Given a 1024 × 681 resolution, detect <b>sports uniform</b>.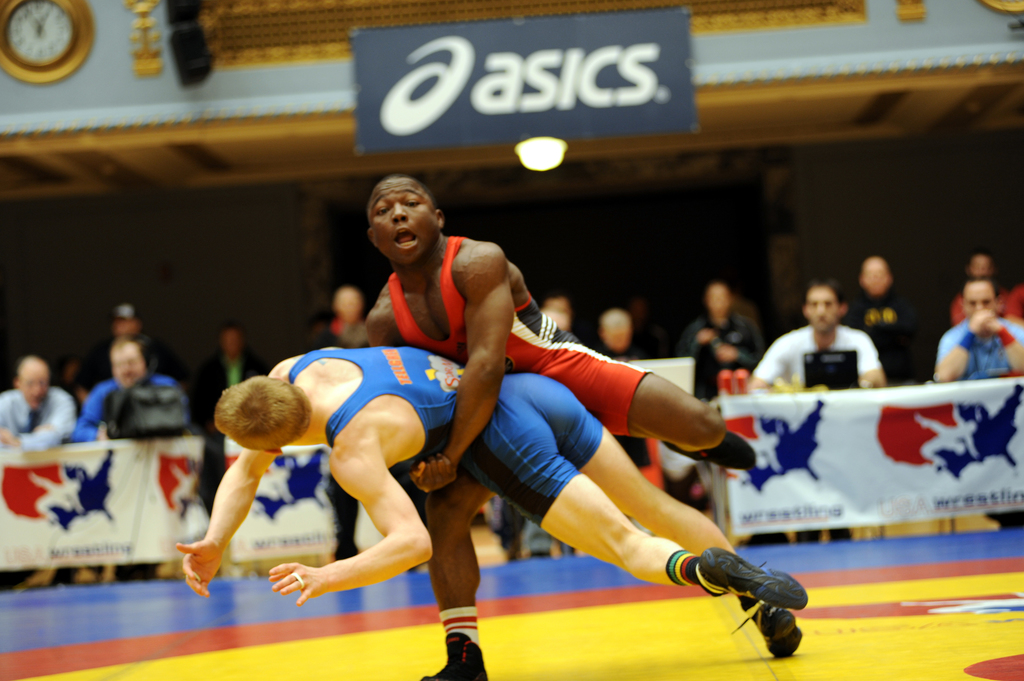
bbox(381, 232, 757, 680).
